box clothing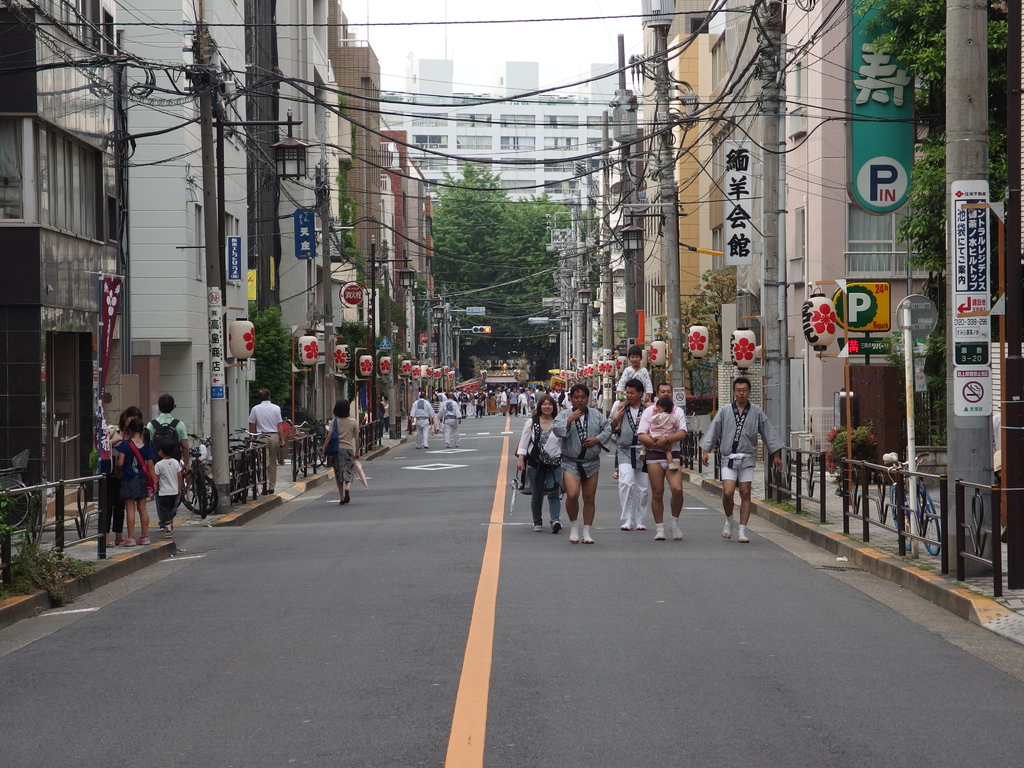
[516, 416, 563, 525]
